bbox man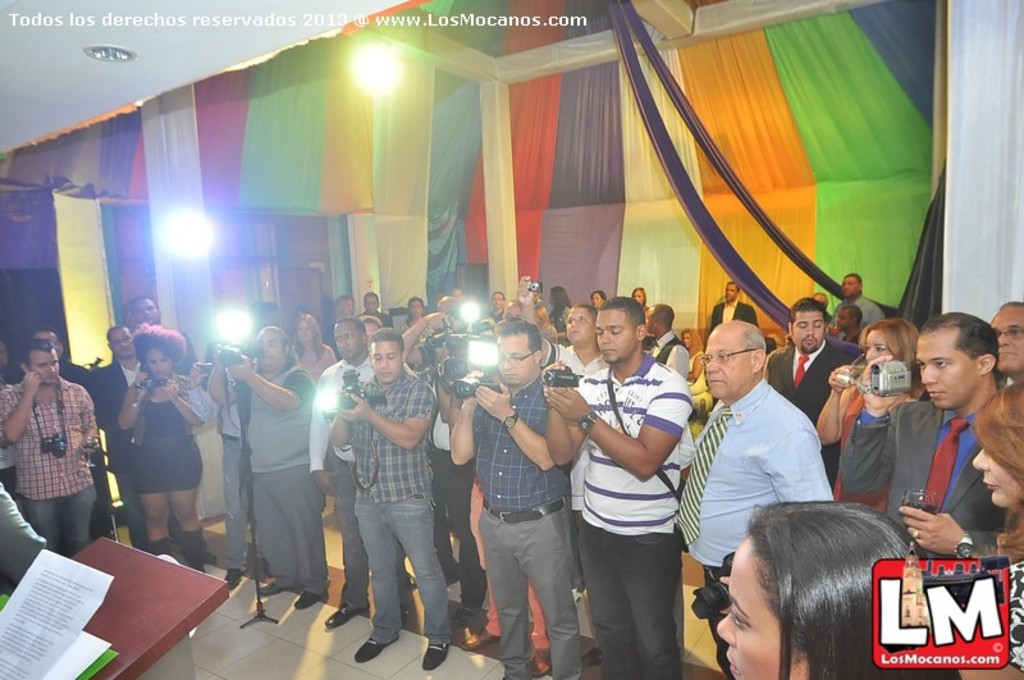
box=[233, 325, 320, 608]
